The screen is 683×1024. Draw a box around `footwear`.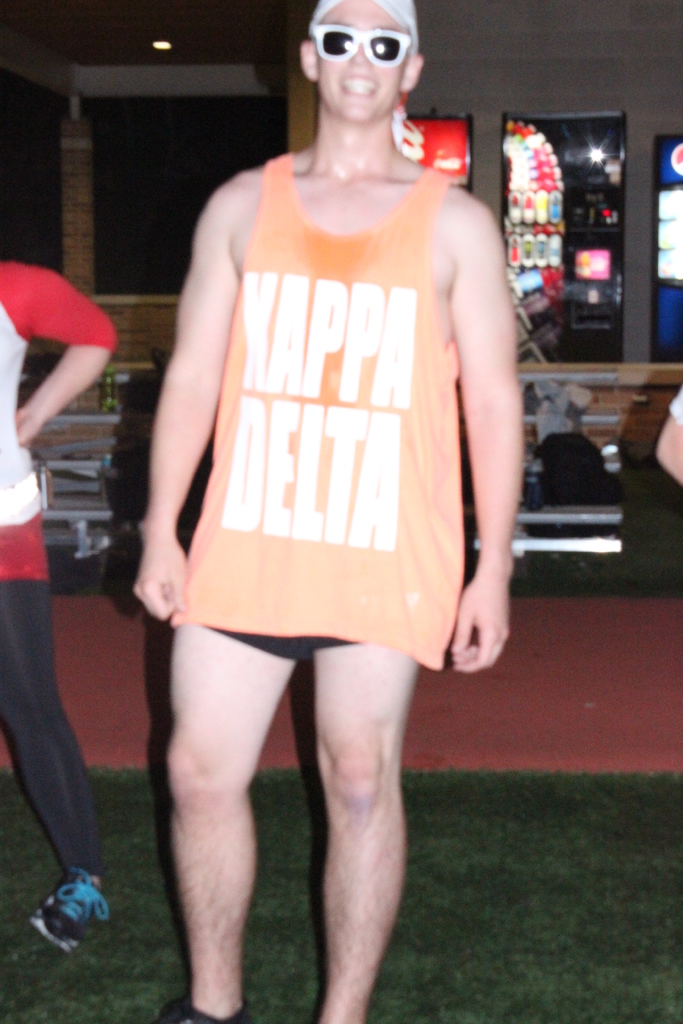
box(13, 879, 94, 956).
